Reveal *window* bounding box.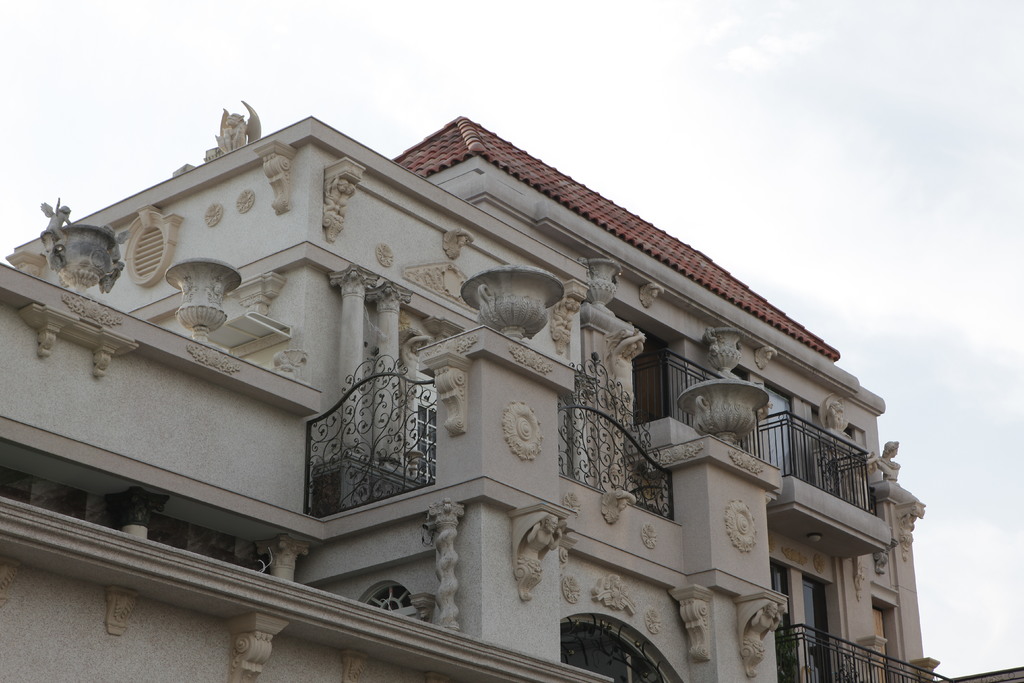
Revealed: (x1=765, y1=383, x2=795, y2=475).
